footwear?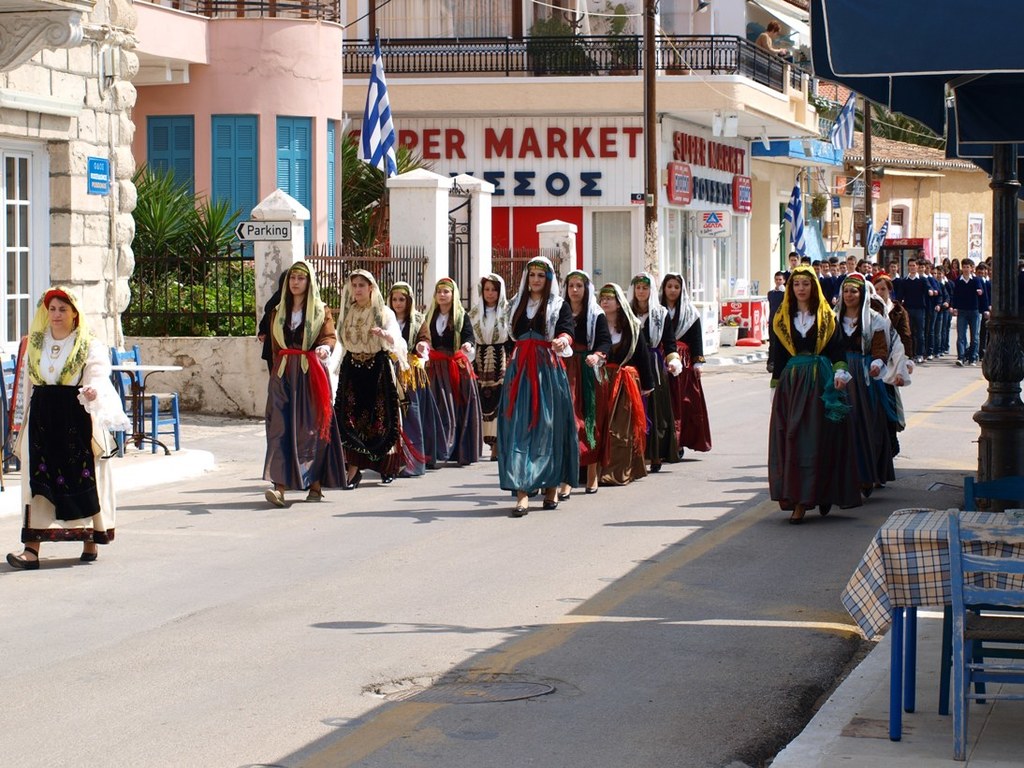
<box>544,500,558,510</box>
